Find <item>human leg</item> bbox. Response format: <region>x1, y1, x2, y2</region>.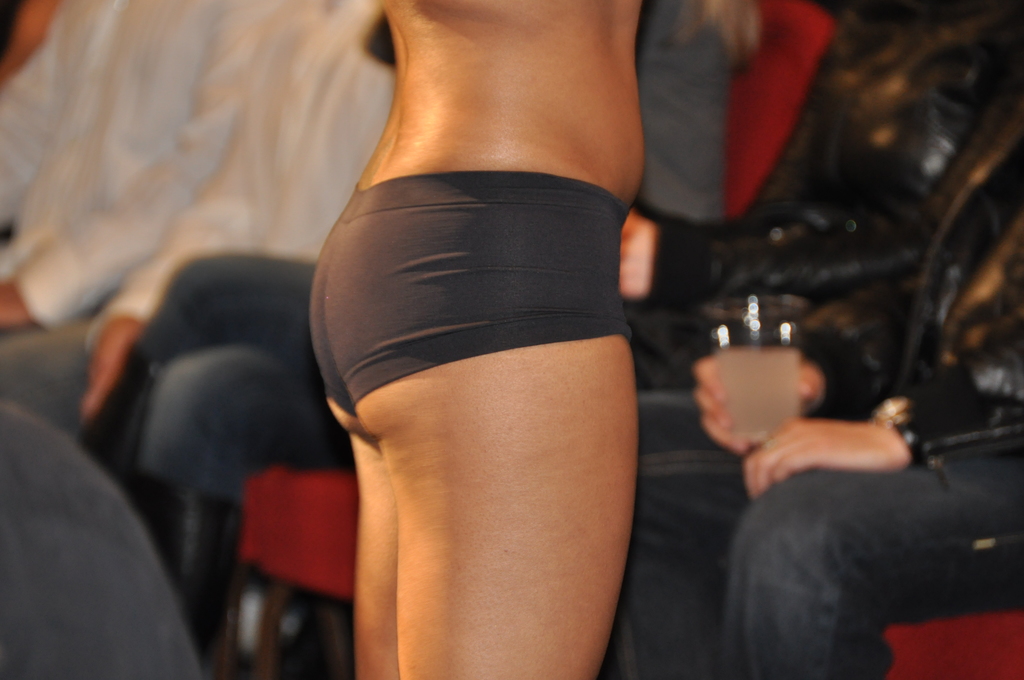
<region>611, 394, 878, 679</region>.
